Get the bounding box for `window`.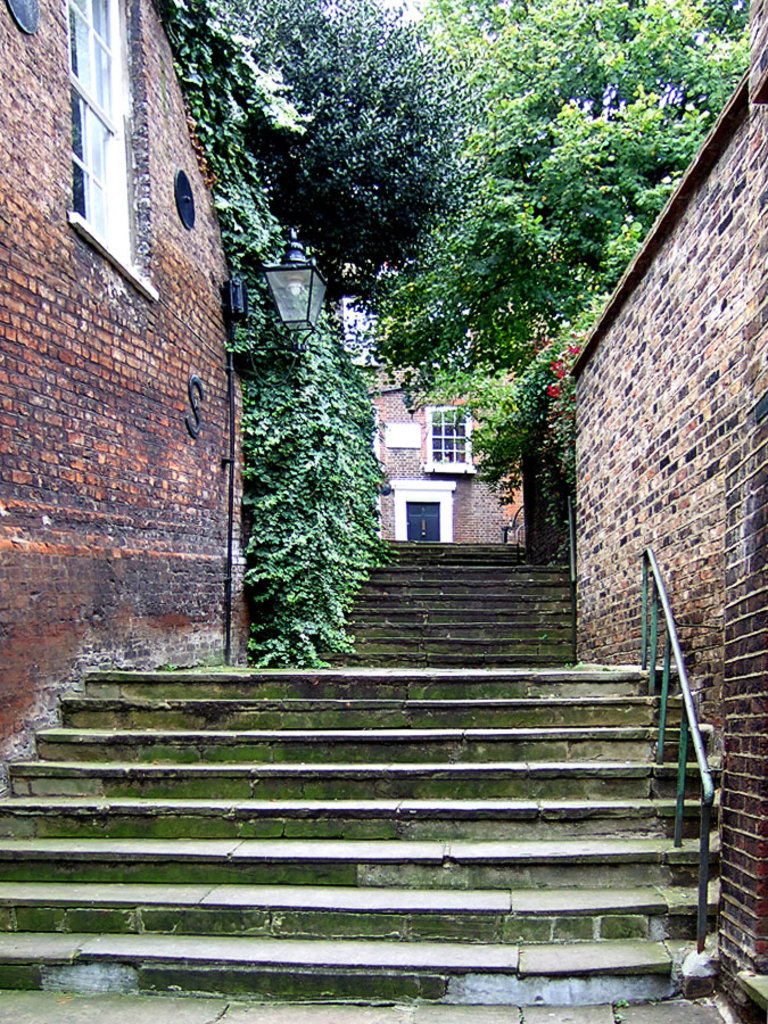
(399, 486, 444, 539).
